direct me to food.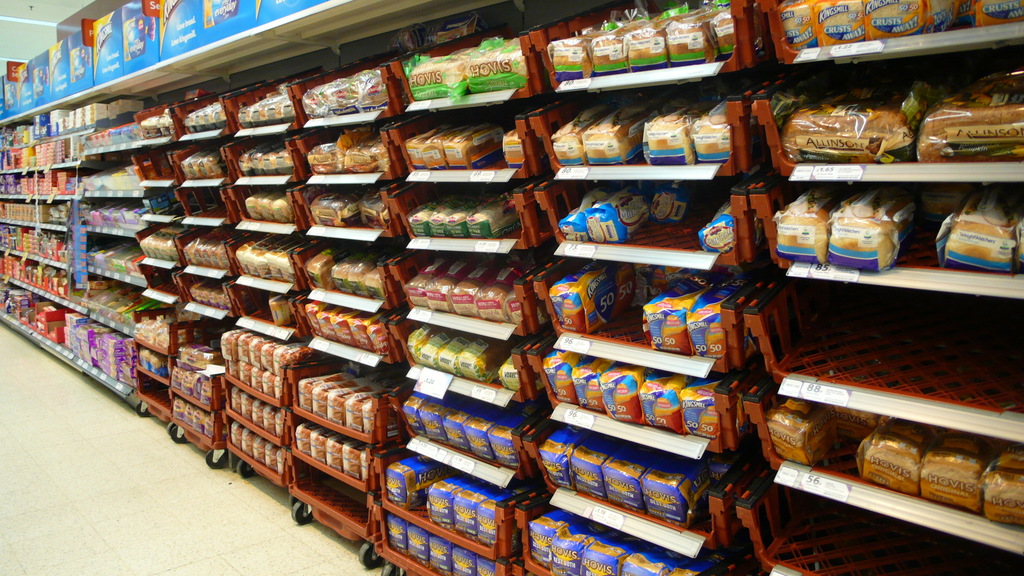
Direction: [x1=604, y1=451, x2=651, y2=516].
